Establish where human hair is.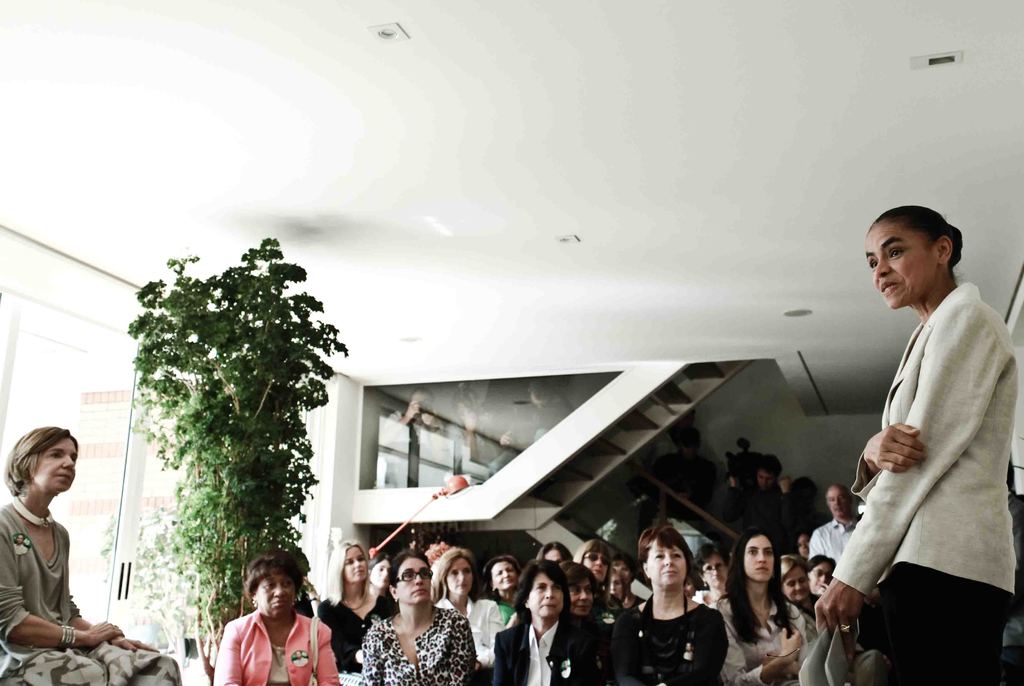
Established at 876/211/965/291.
